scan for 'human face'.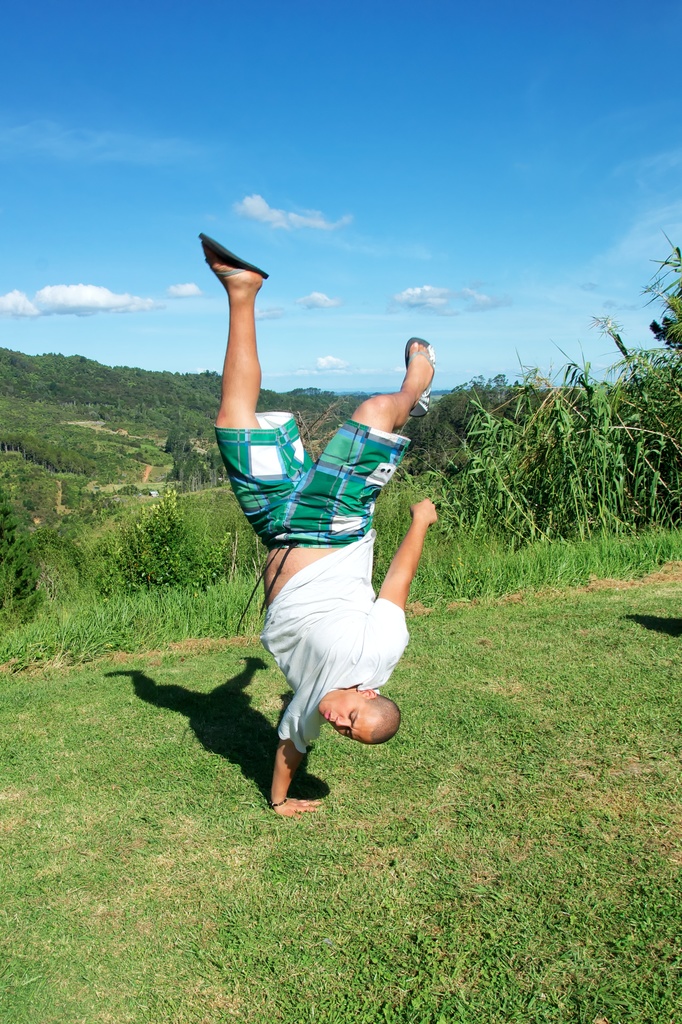
Scan result: box(321, 693, 373, 742).
